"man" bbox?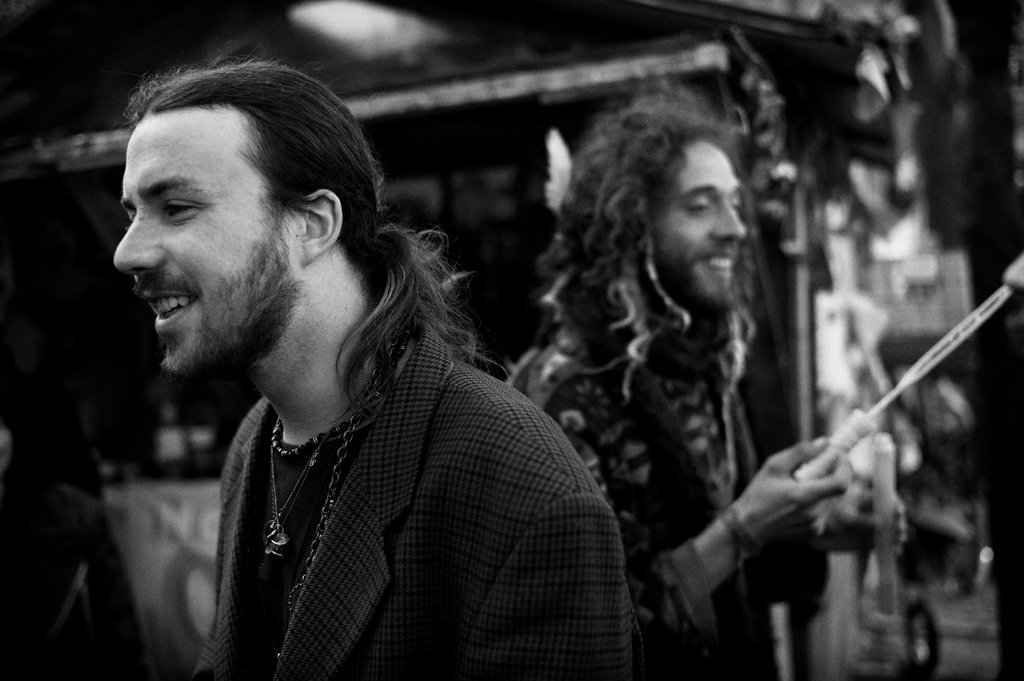
<box>510,83,902,680</box>
